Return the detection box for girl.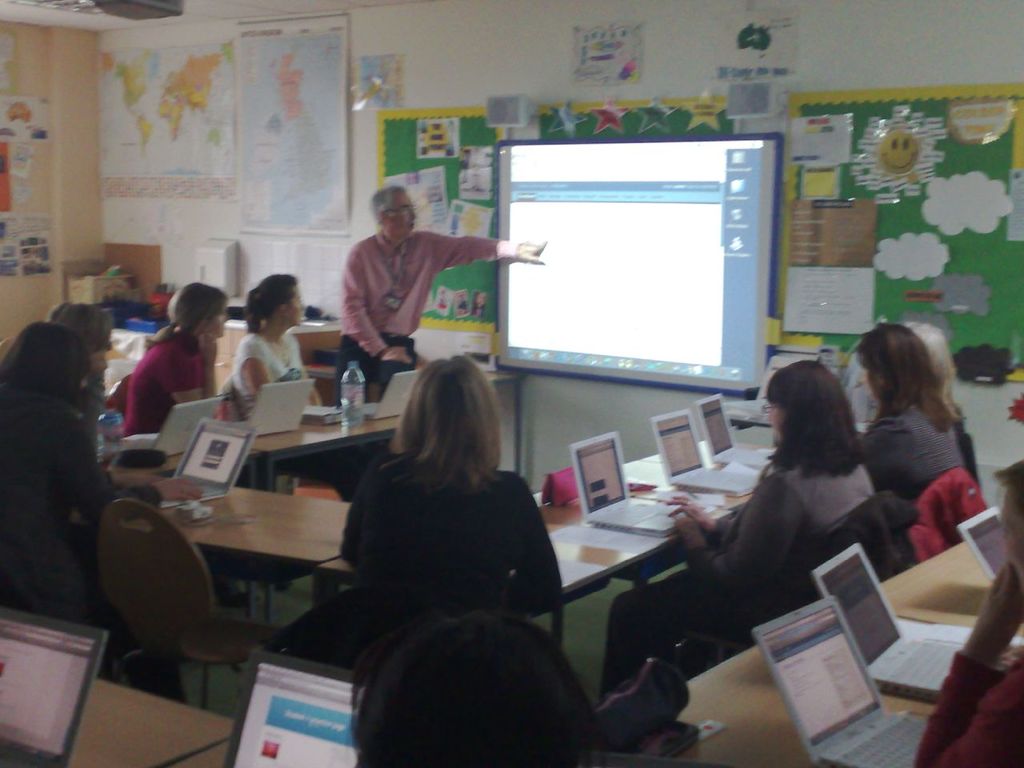
bbox(119, 281, 229, 437).
